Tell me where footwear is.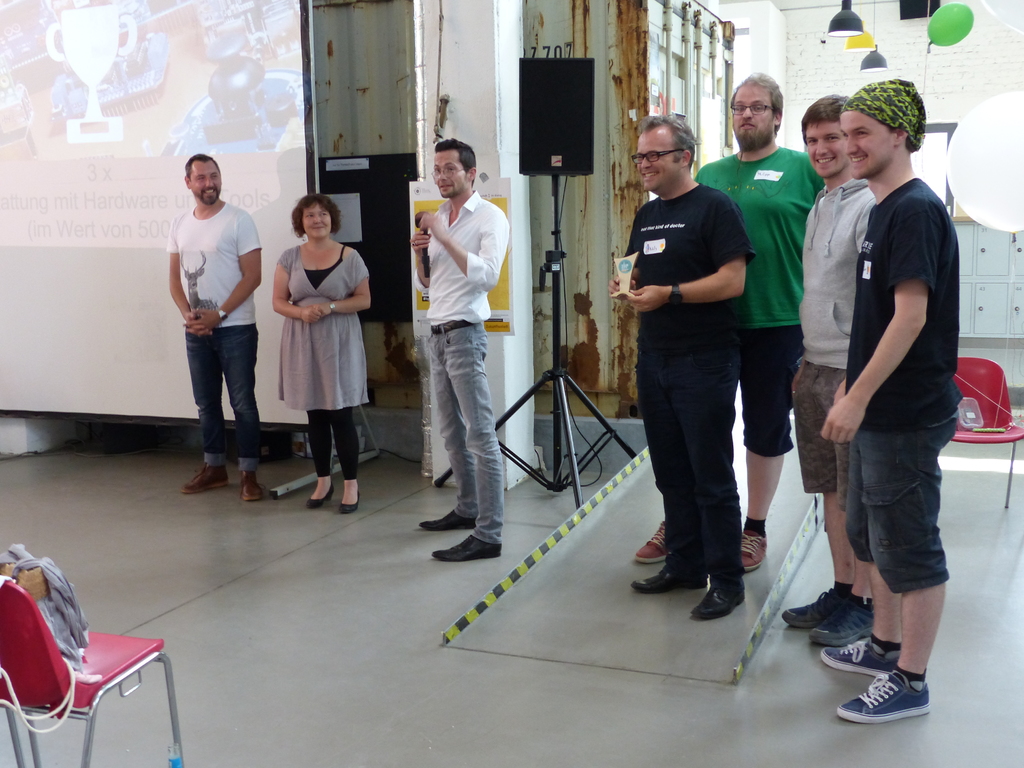
footwear is at <bbox>241, 471, 264, 503</bbox>.
